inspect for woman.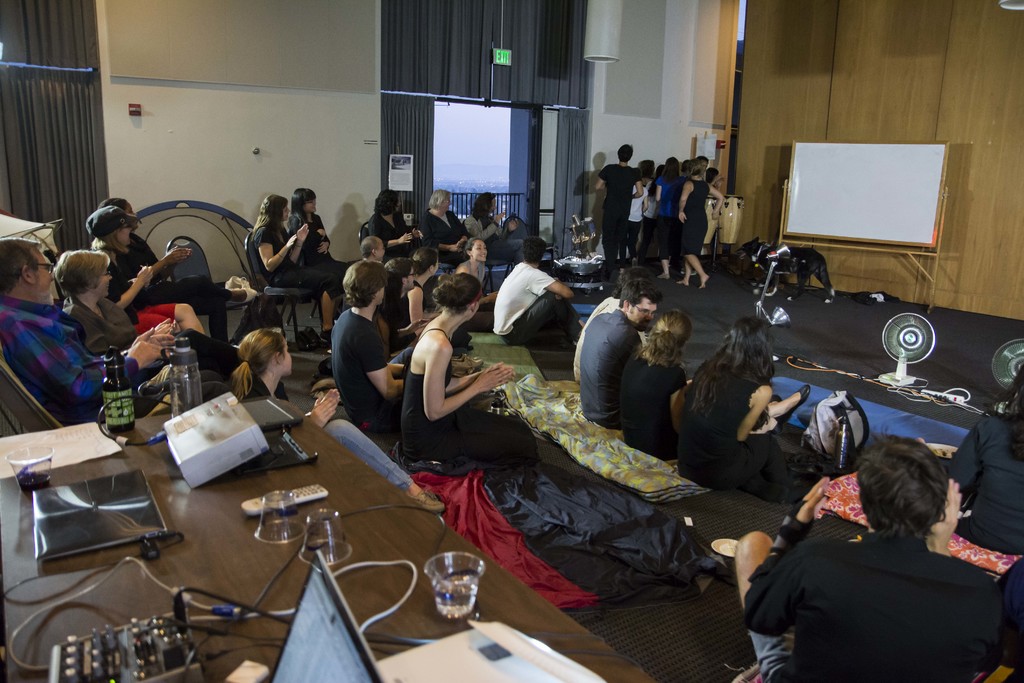
Inspection: l=657, t=153, r=682, b=278.
